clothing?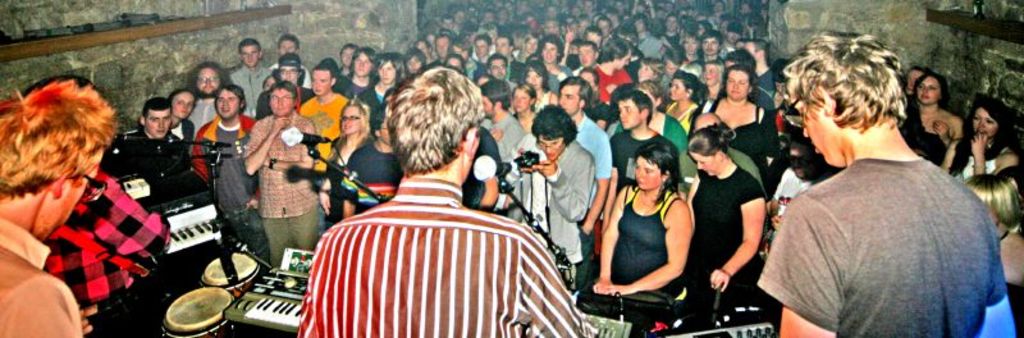
left=666, top=114, right=705, bottom=146
